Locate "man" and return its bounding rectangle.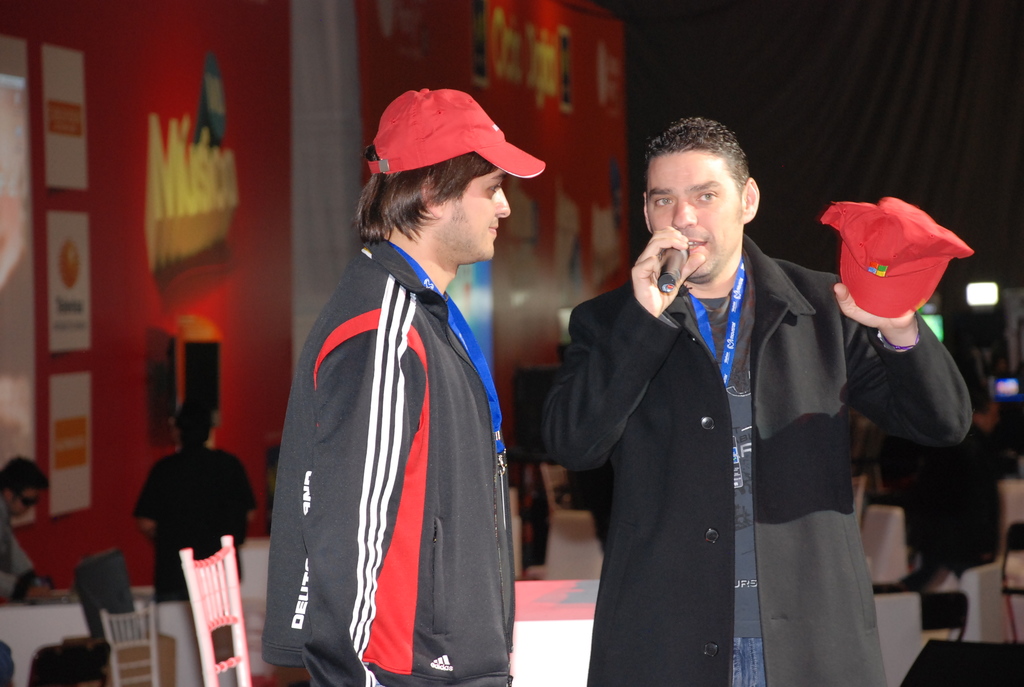
{"x1": 564, "y1": 119, "x2": 956, "y2": 686}.
